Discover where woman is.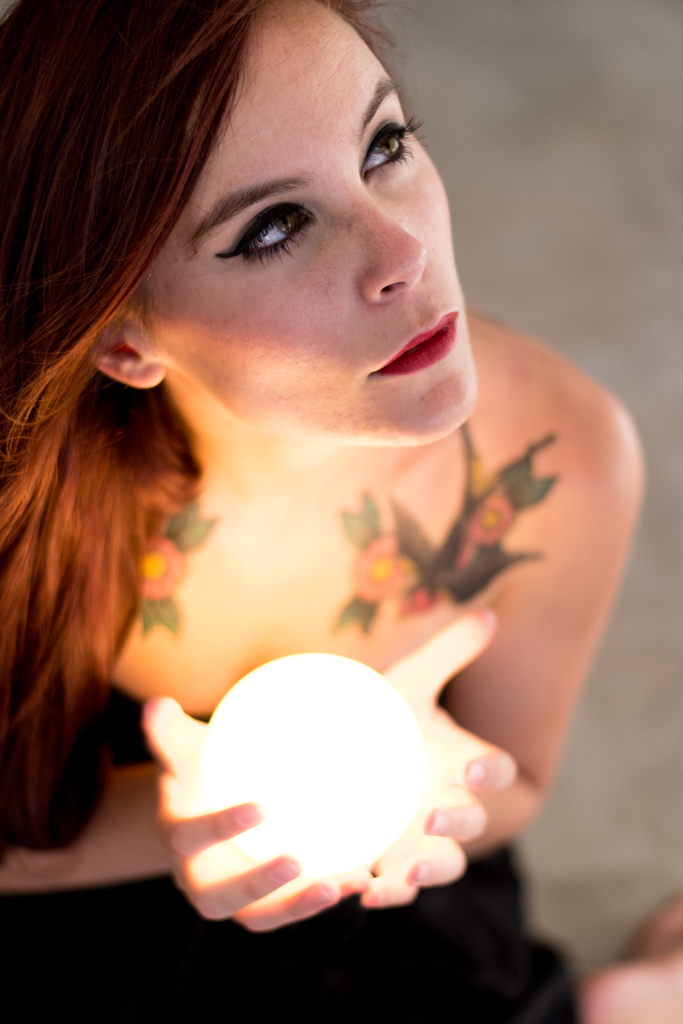
Discovered at [left=0, top=0, right=619, bottom=979].
